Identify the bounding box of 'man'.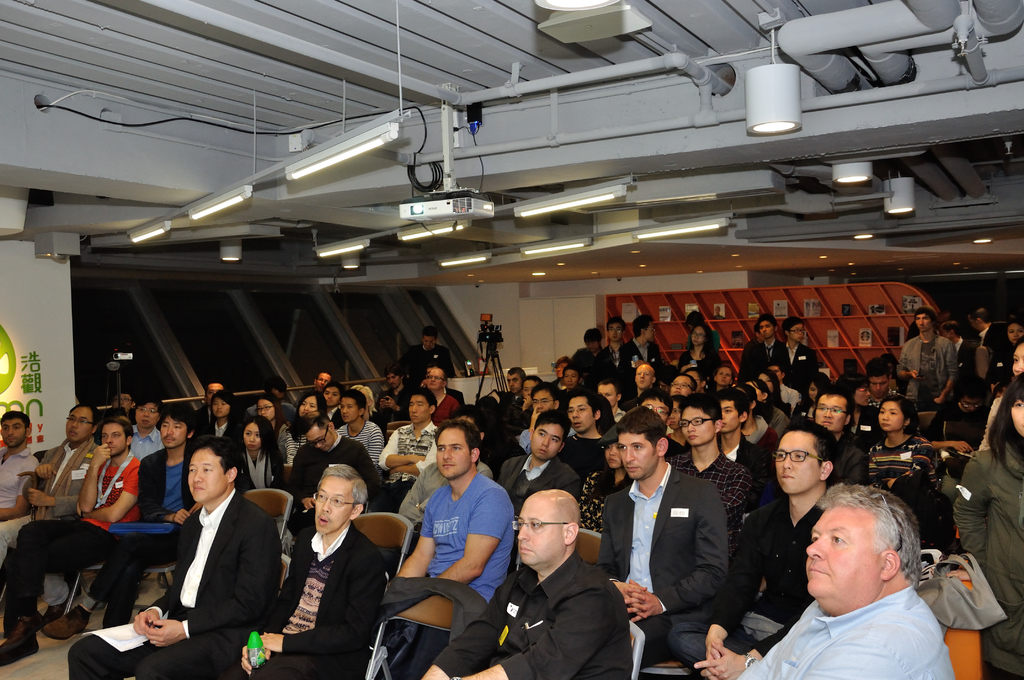
[227,481,408,679].
